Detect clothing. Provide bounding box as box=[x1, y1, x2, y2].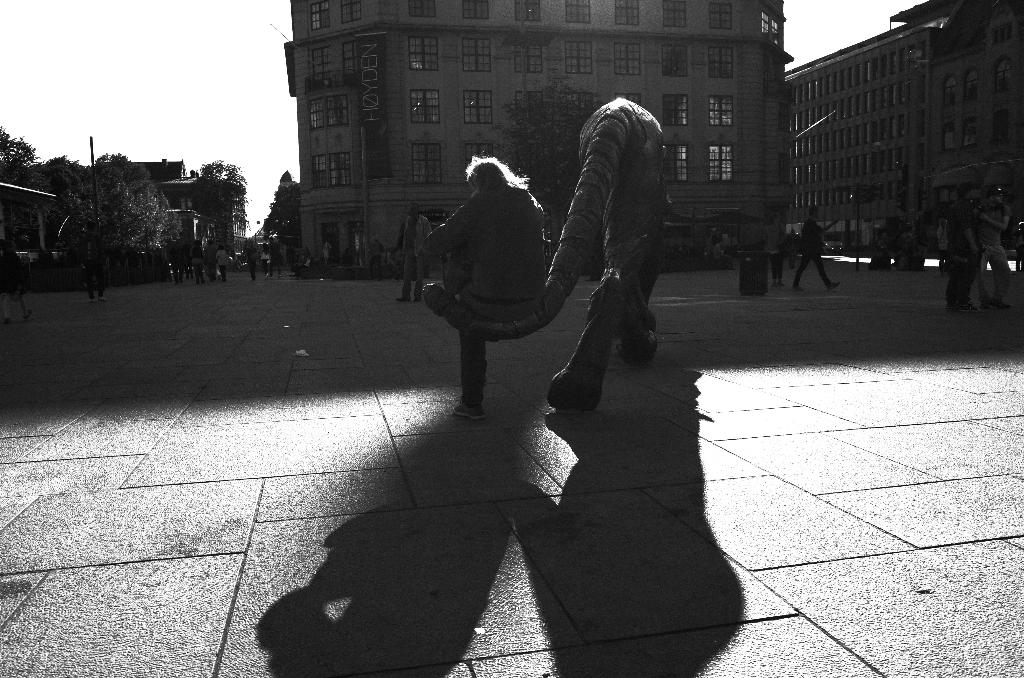
box=[293, 250, 311, 277].
